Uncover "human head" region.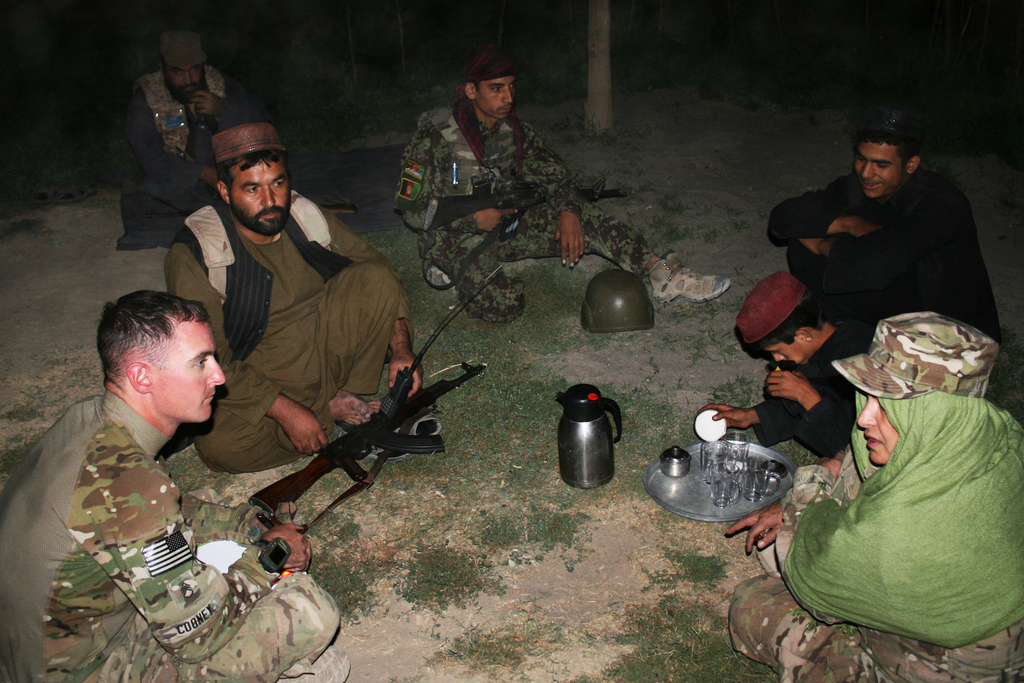
Uncovered: [83, 281, 225, 443].
